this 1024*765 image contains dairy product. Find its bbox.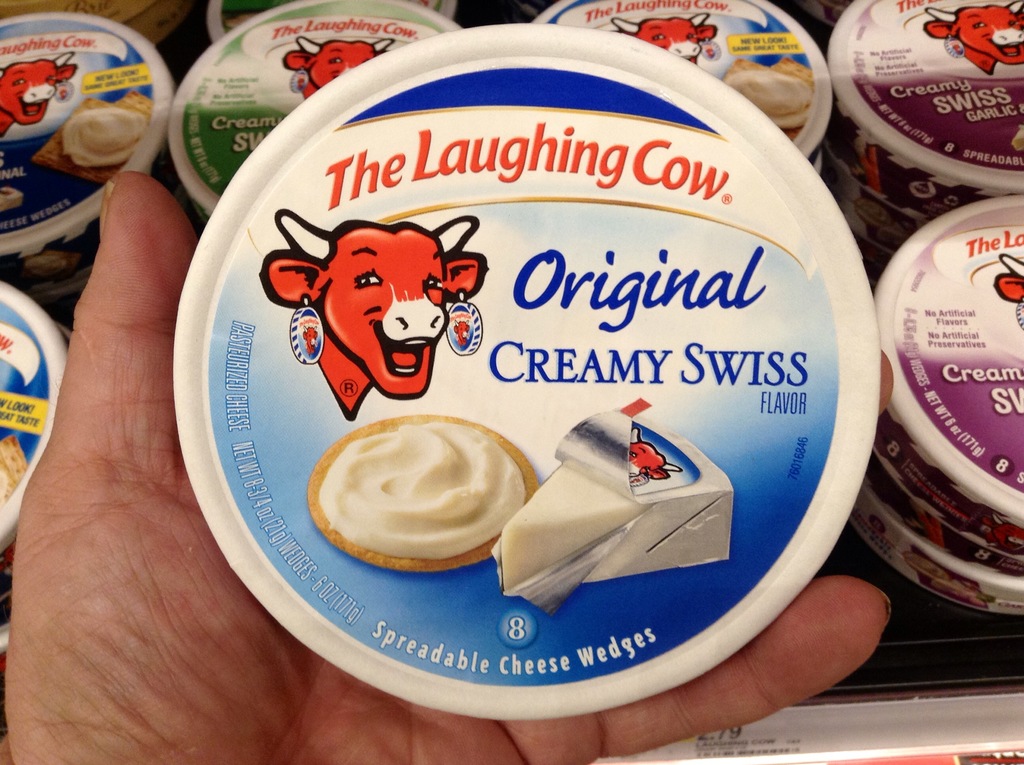
171/20/883/723.
